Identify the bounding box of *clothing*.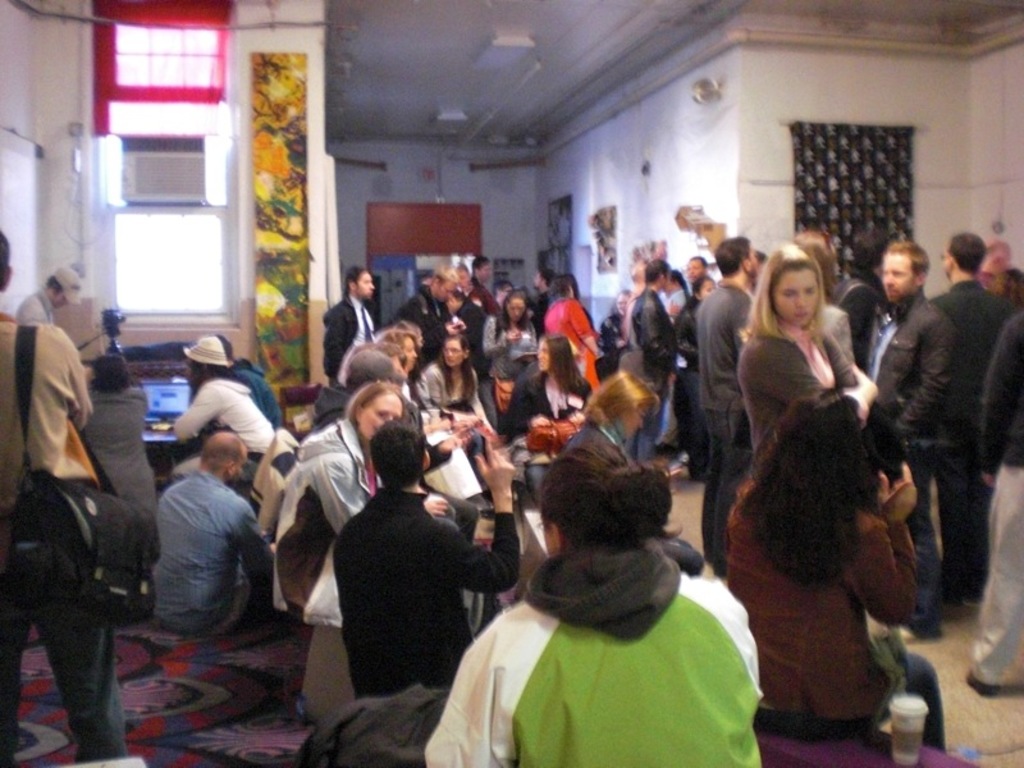
bbox=(626, 292, 684, 468).
